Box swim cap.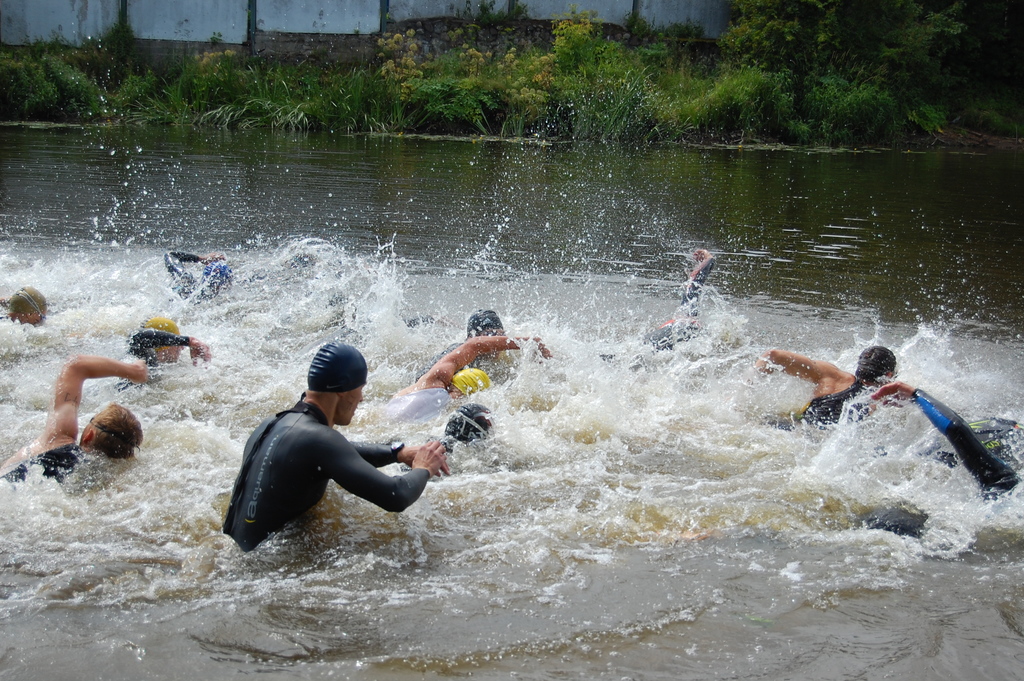
305/342/367/392.
